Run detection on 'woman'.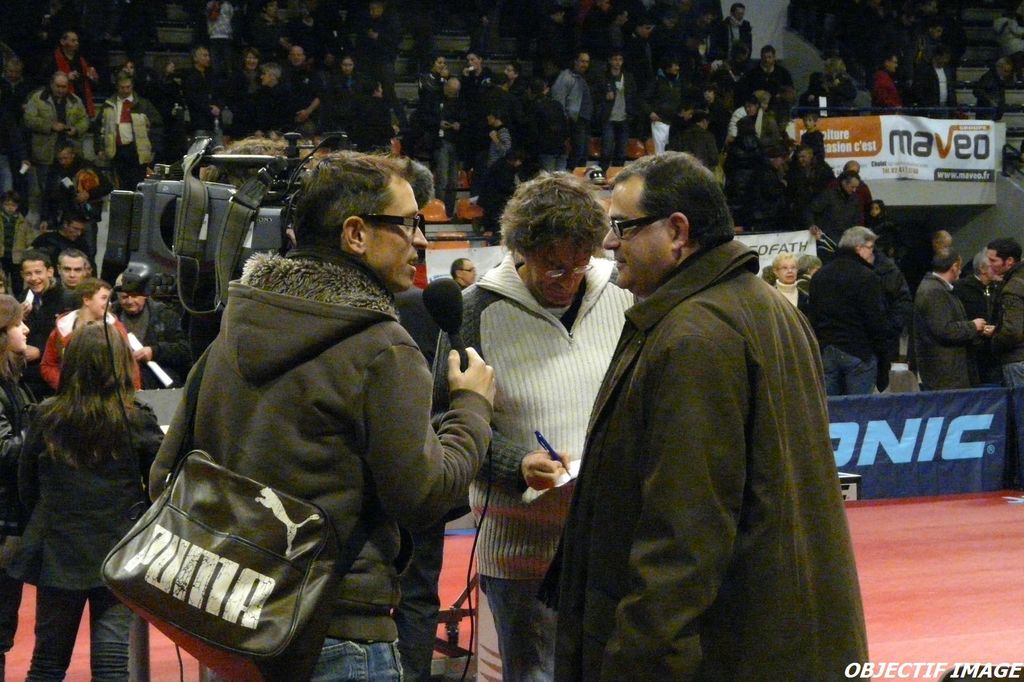
Result: region(19, 323, 167, 681).
